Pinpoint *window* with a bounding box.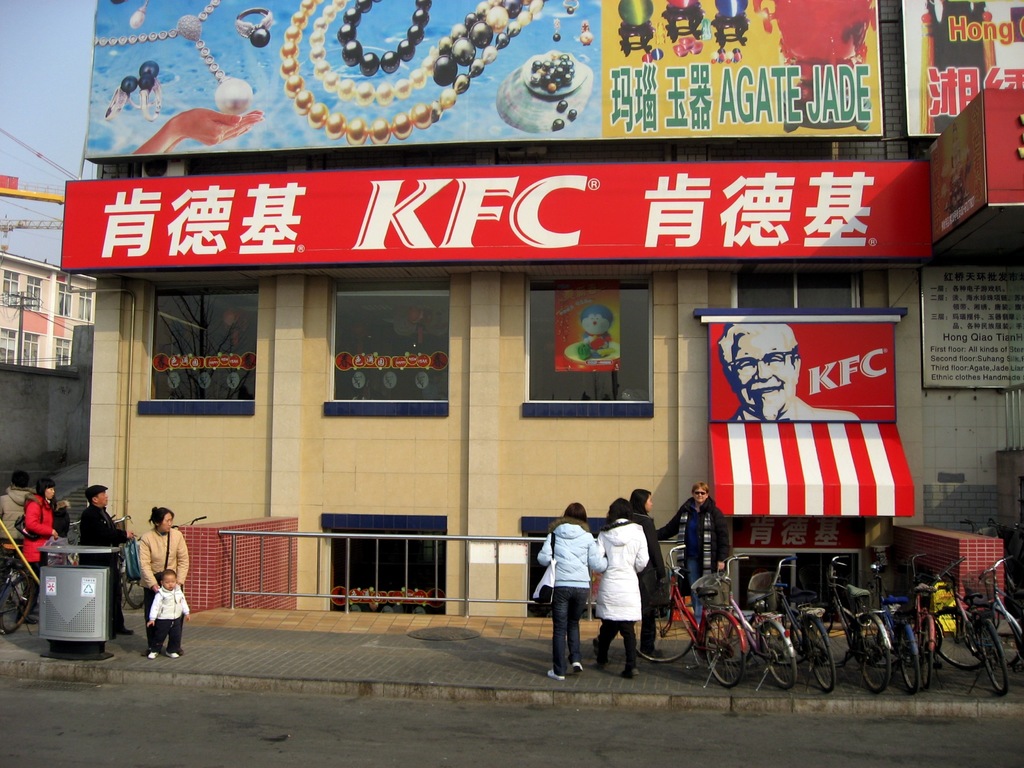
[x1=17, y1=328, x2=40, y2=362].
